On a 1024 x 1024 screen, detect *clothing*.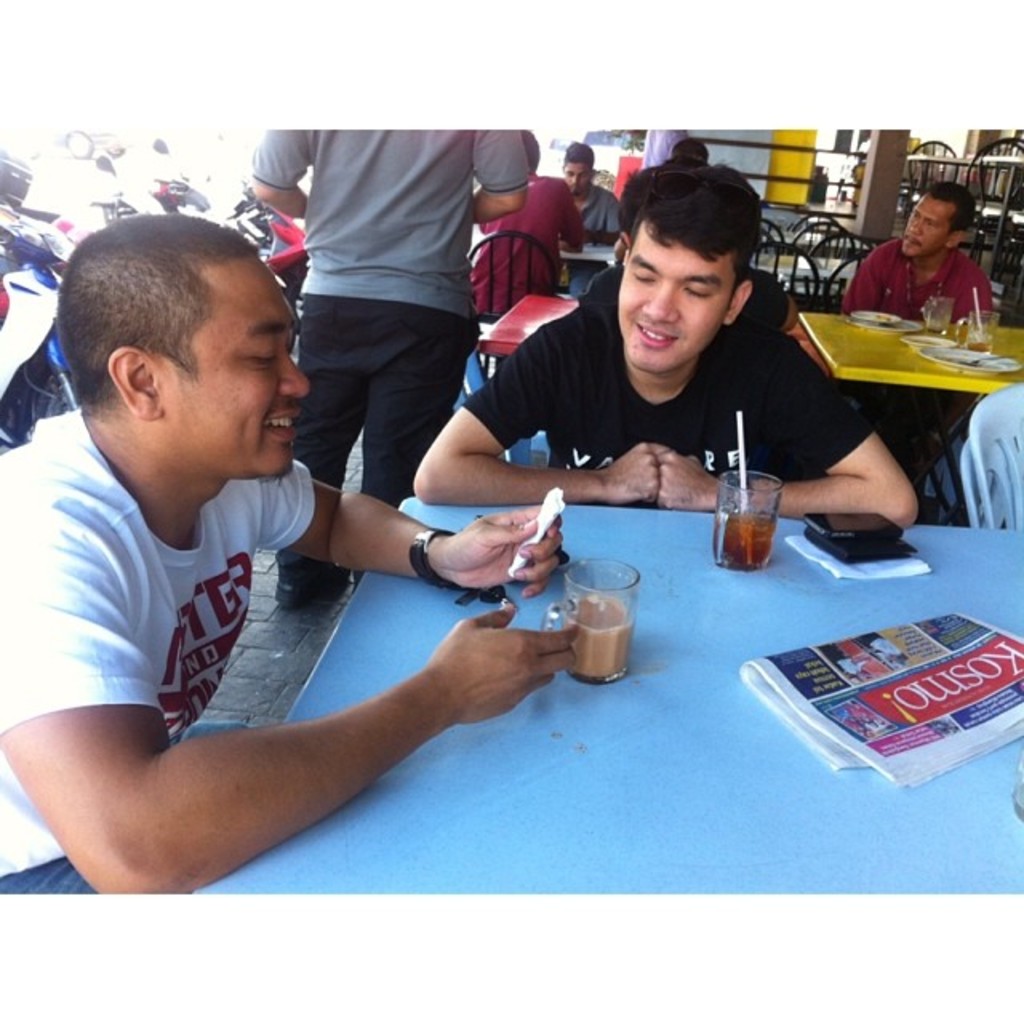
x1=461 y1=294 x2=888 y2=494.
